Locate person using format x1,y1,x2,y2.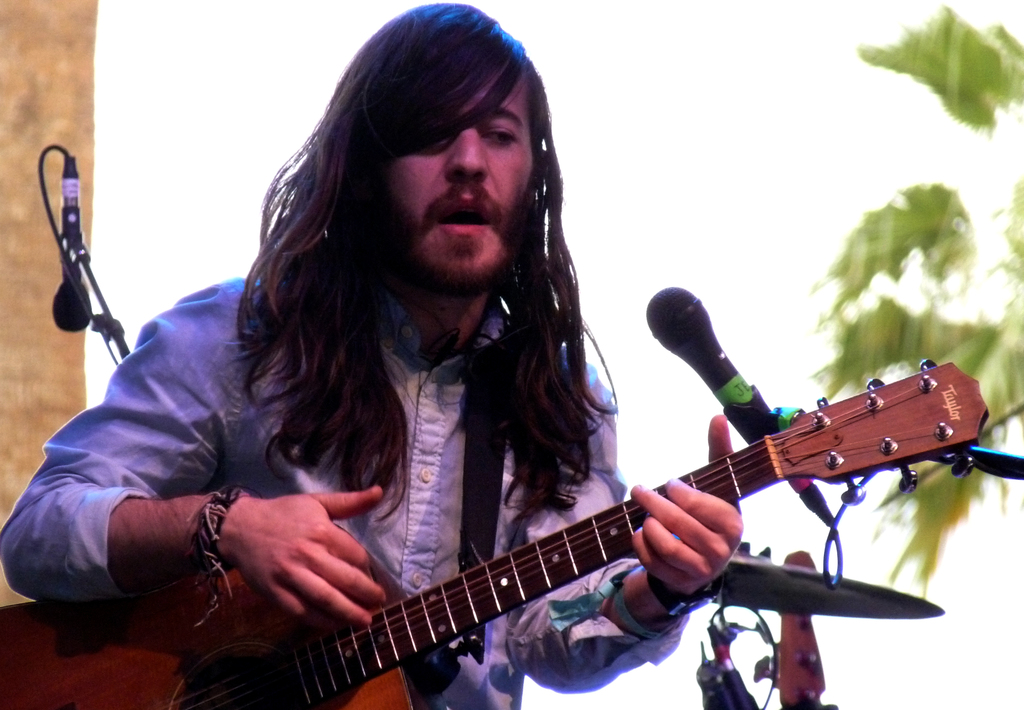
0,4,749,709.
